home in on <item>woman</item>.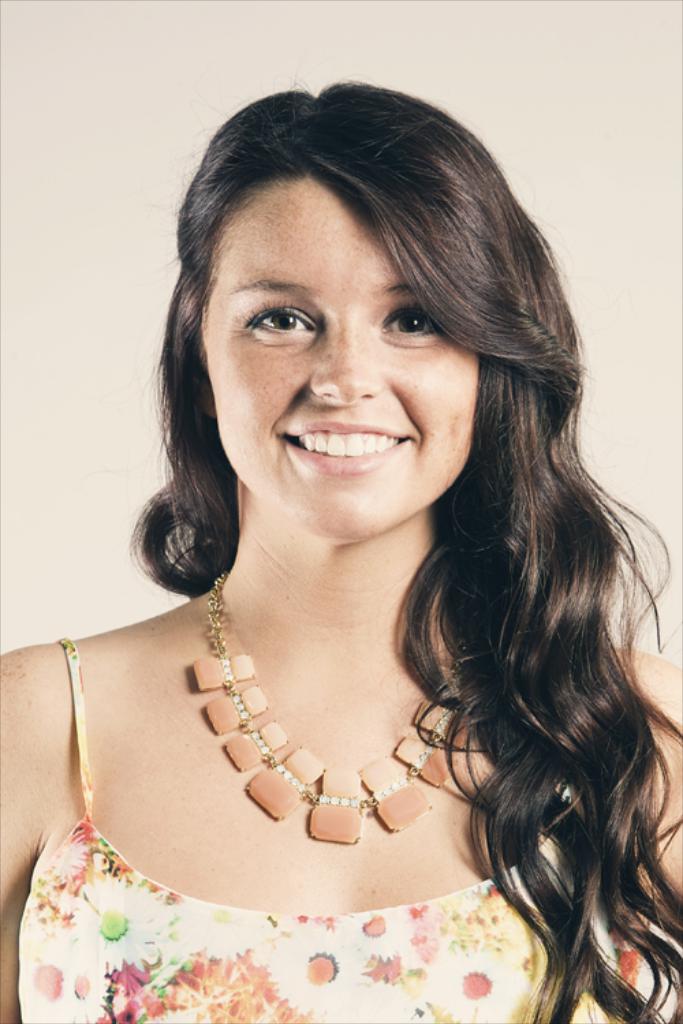
Homed in at crop(116, 72, 643, 1009).
